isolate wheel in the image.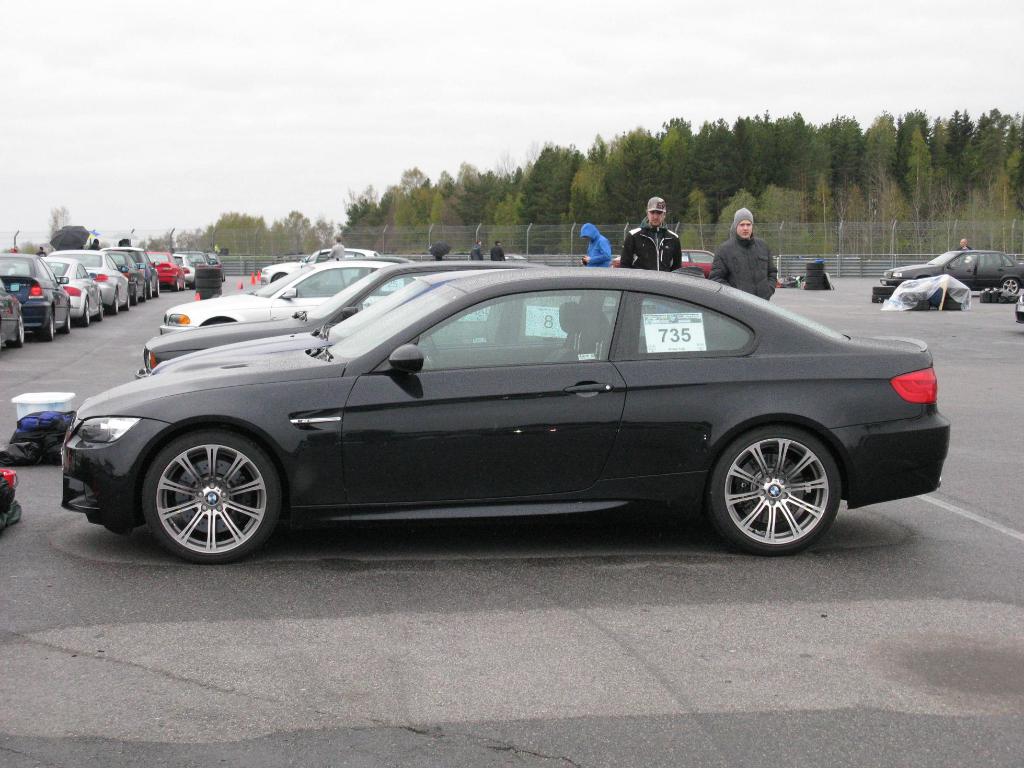
Isolated region: (66, 312, 72, 331).
